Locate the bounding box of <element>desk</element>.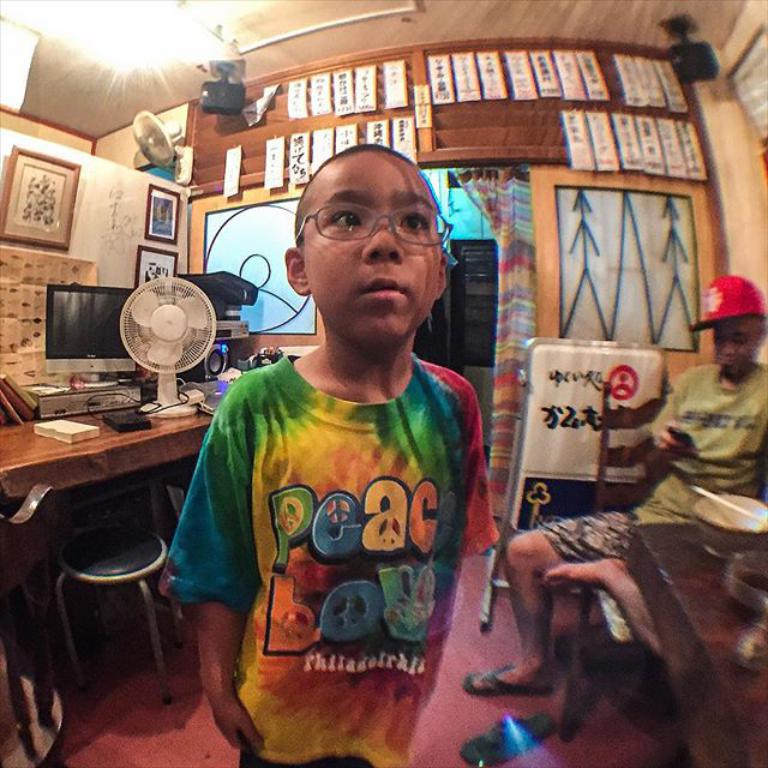
Bounding box: x1=0, y1=413, x2=211, y2=763.
